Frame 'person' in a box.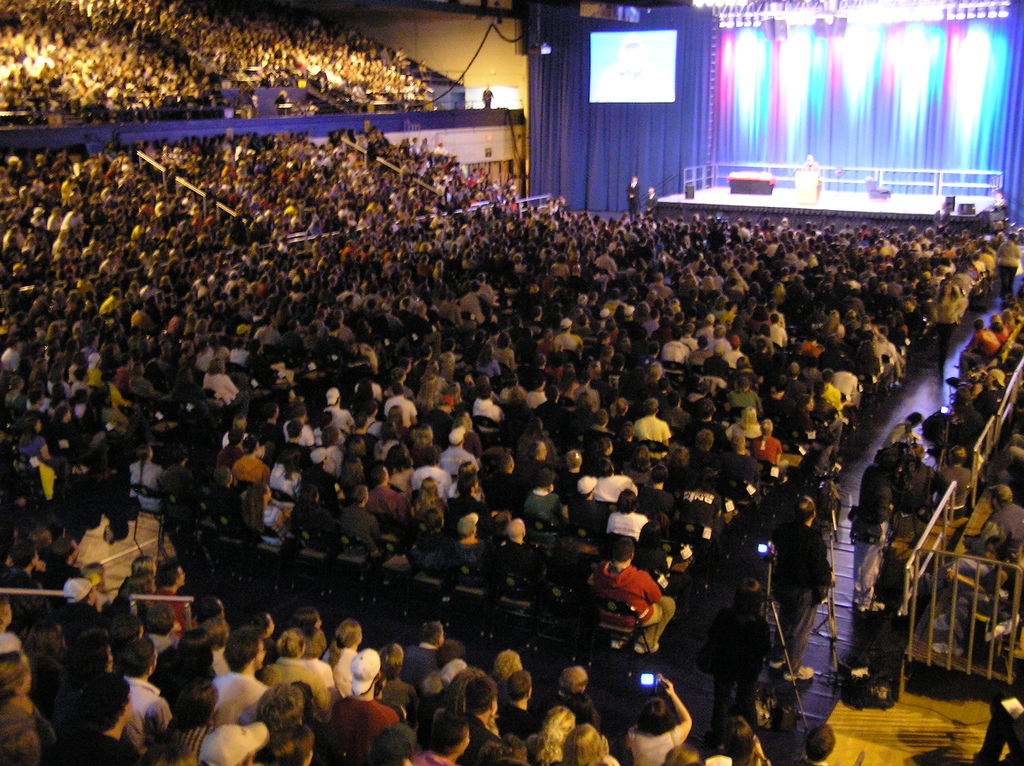
(271, 441, 340, 508).
